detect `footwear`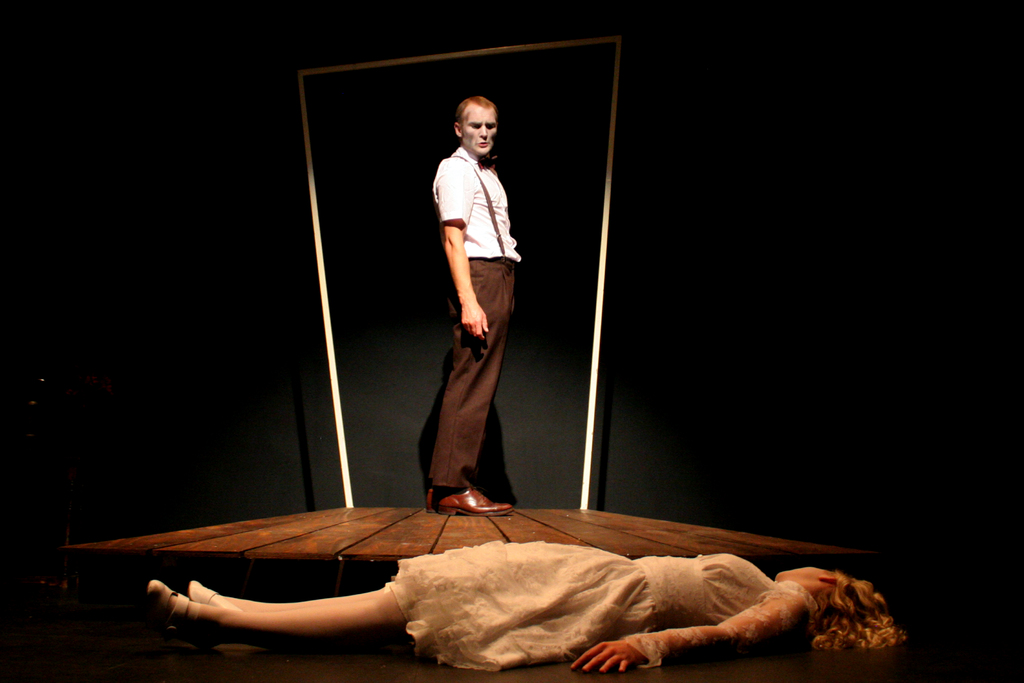
crop(426, 486, 438, 514)
